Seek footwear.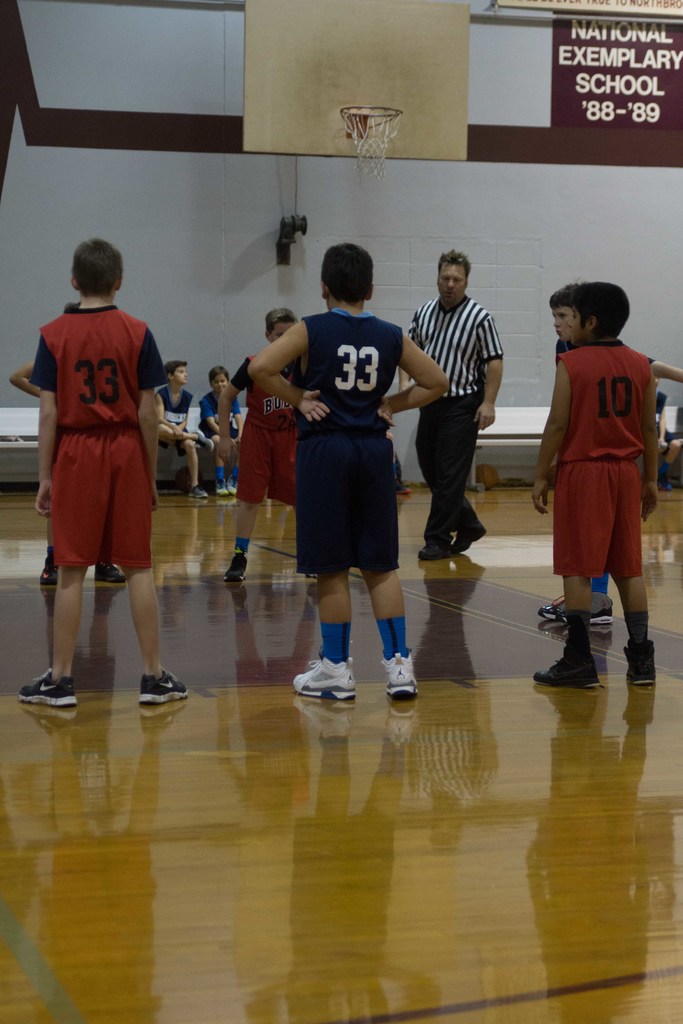
453/525/484/554.
